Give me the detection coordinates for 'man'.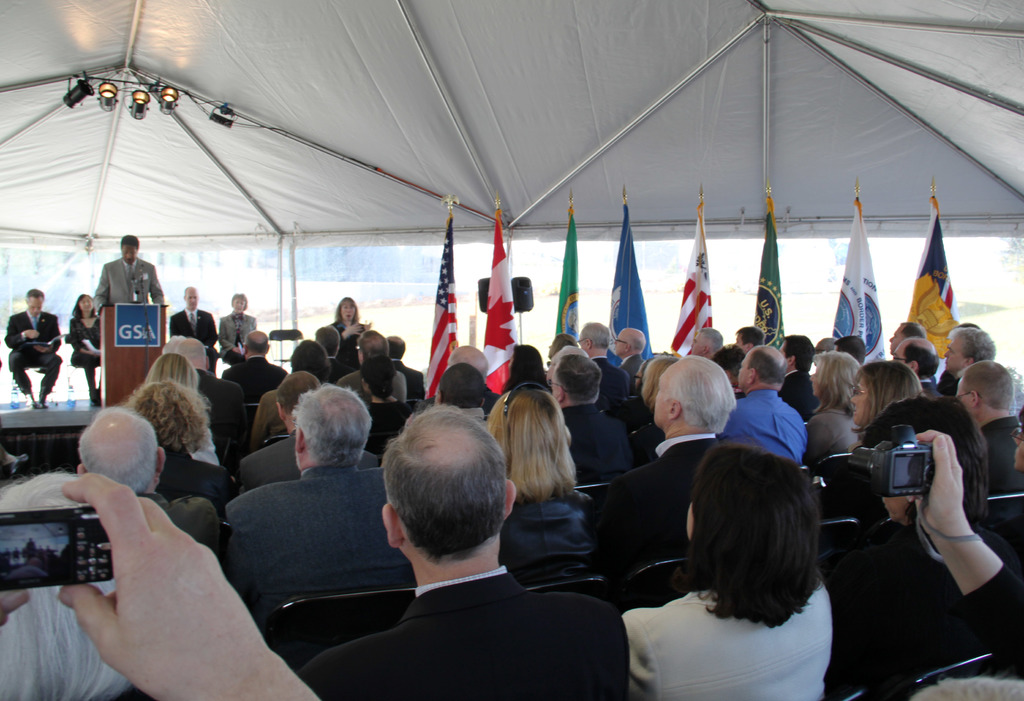
<box>597,352,740,584</box>.
